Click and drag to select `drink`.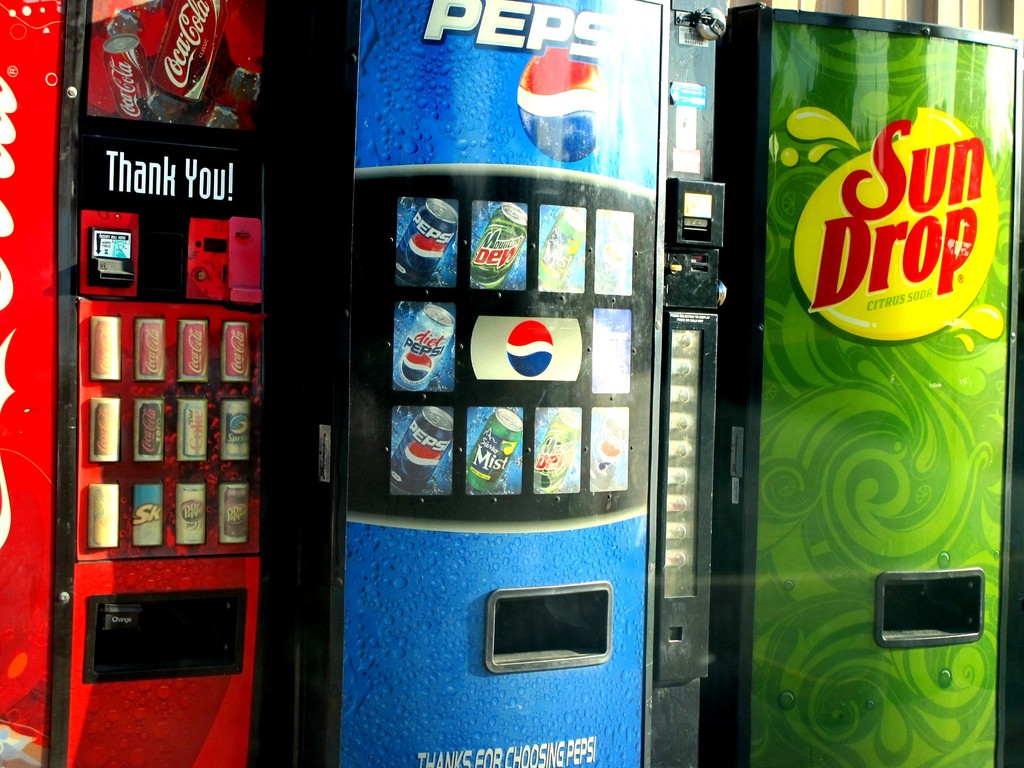
Selection: [384,408,456,491].
